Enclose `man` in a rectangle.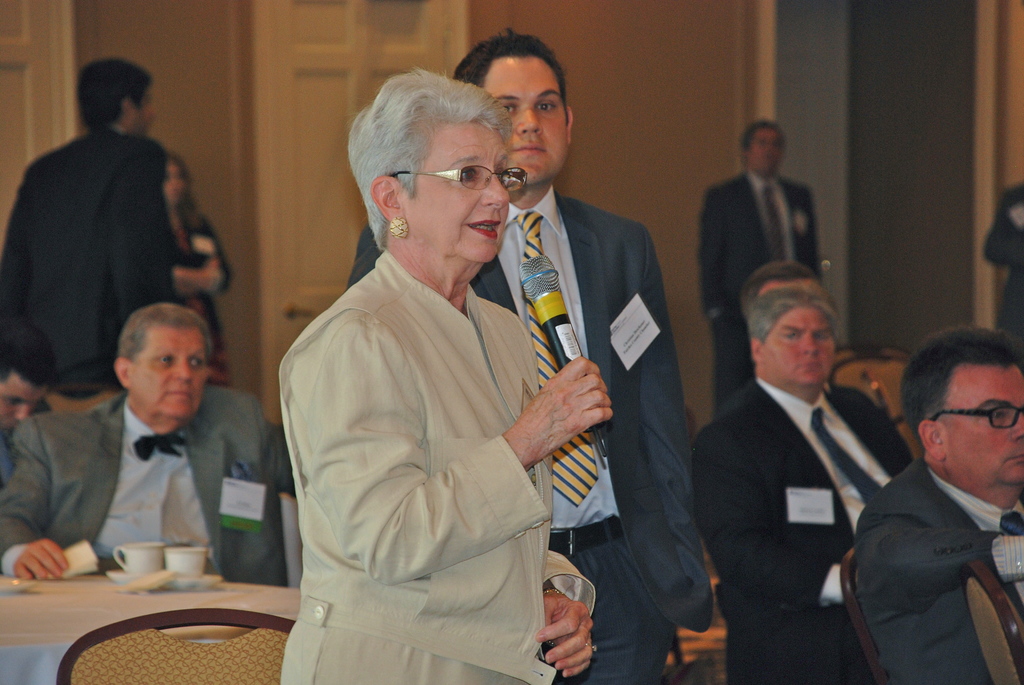
region(836, 329, 1023, 676).
